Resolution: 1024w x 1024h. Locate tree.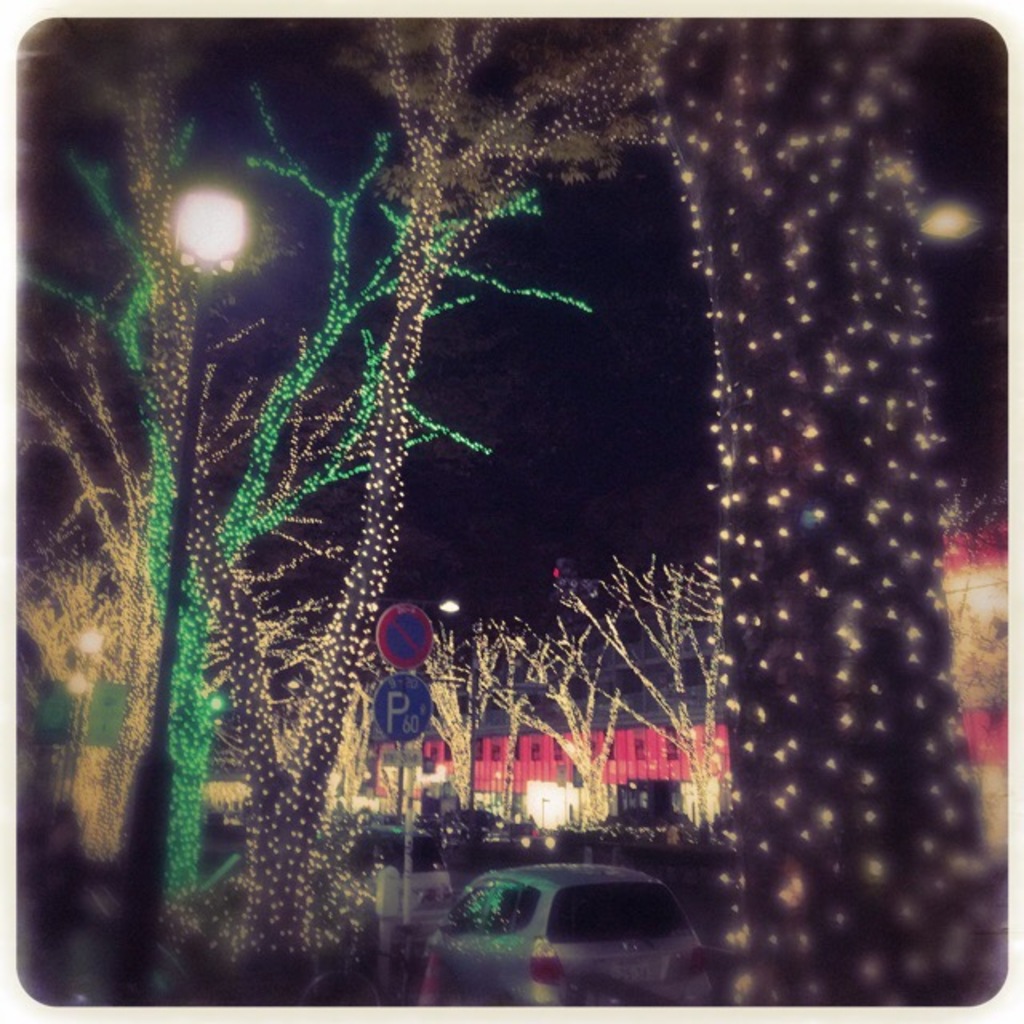
l=50, t=34, r=710, b=1014.
